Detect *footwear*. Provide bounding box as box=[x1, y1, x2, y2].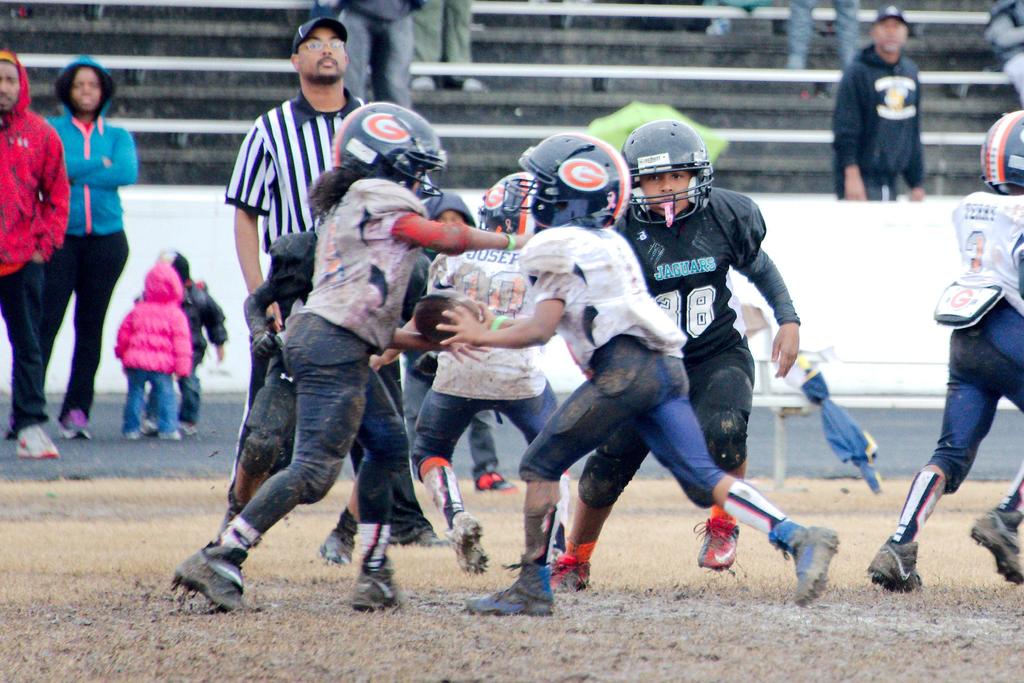
box=[447, 508, 487, 577].
